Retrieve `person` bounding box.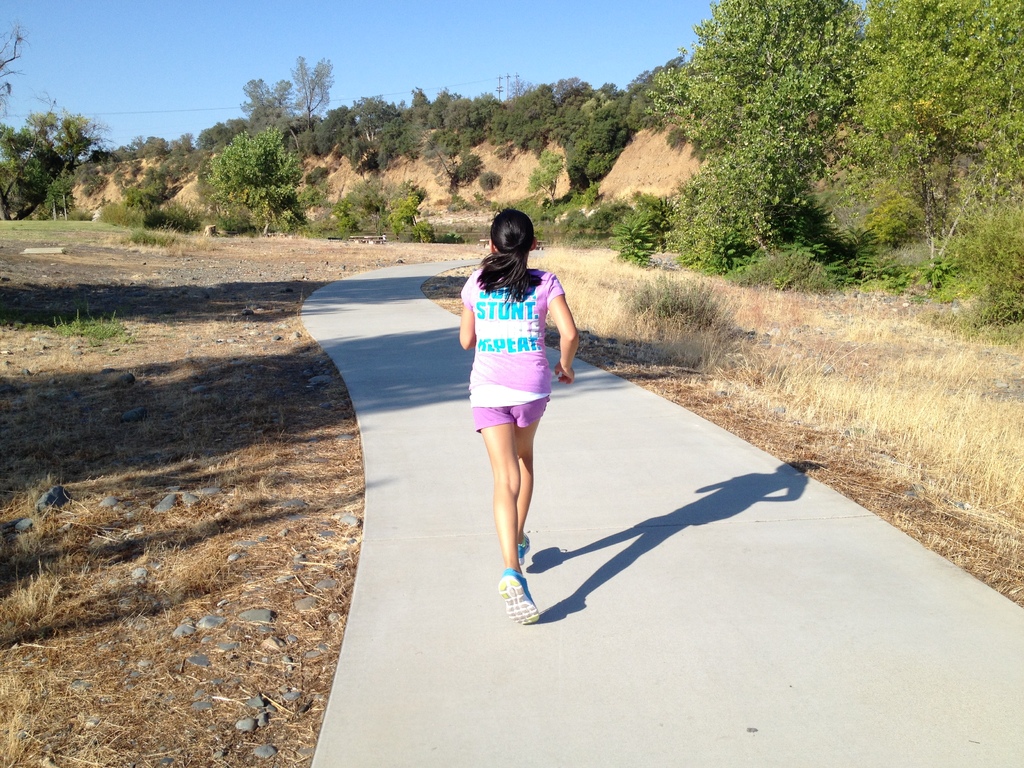
Bounding box: <region>458, 209, 577, 625</region>.
